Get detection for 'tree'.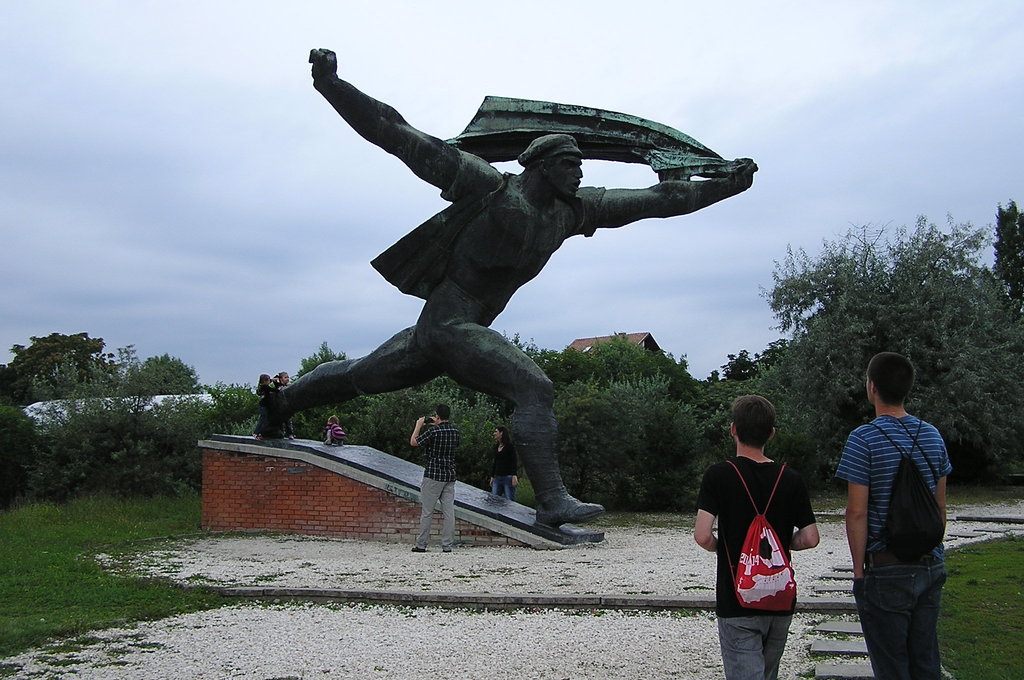
Detection: x1=499, y1=321, x2=707, y2=514.
